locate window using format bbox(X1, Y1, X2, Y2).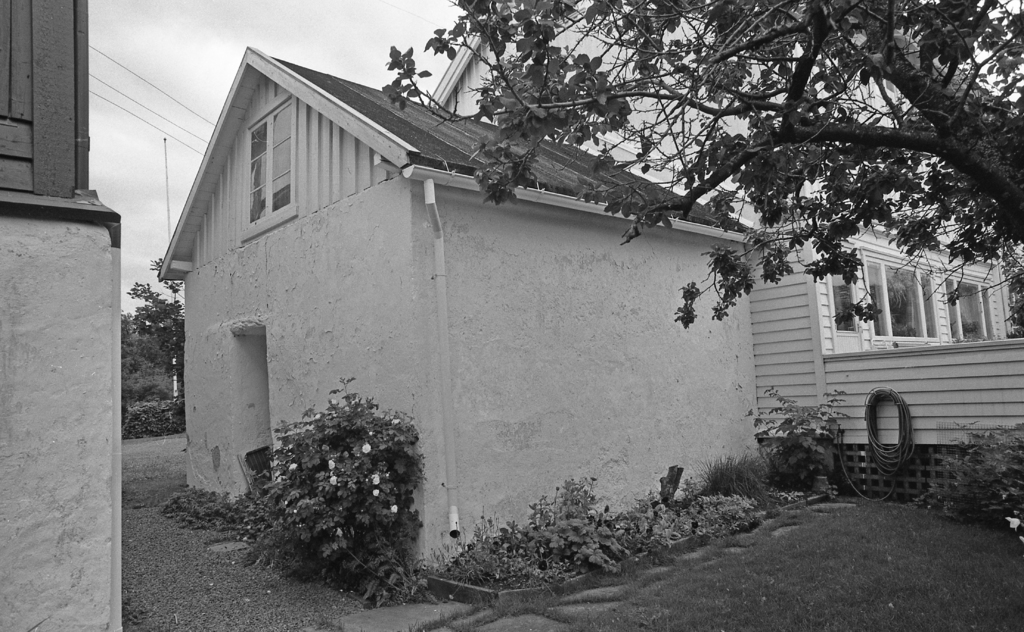
bbox(248, 100, 298, 224).
